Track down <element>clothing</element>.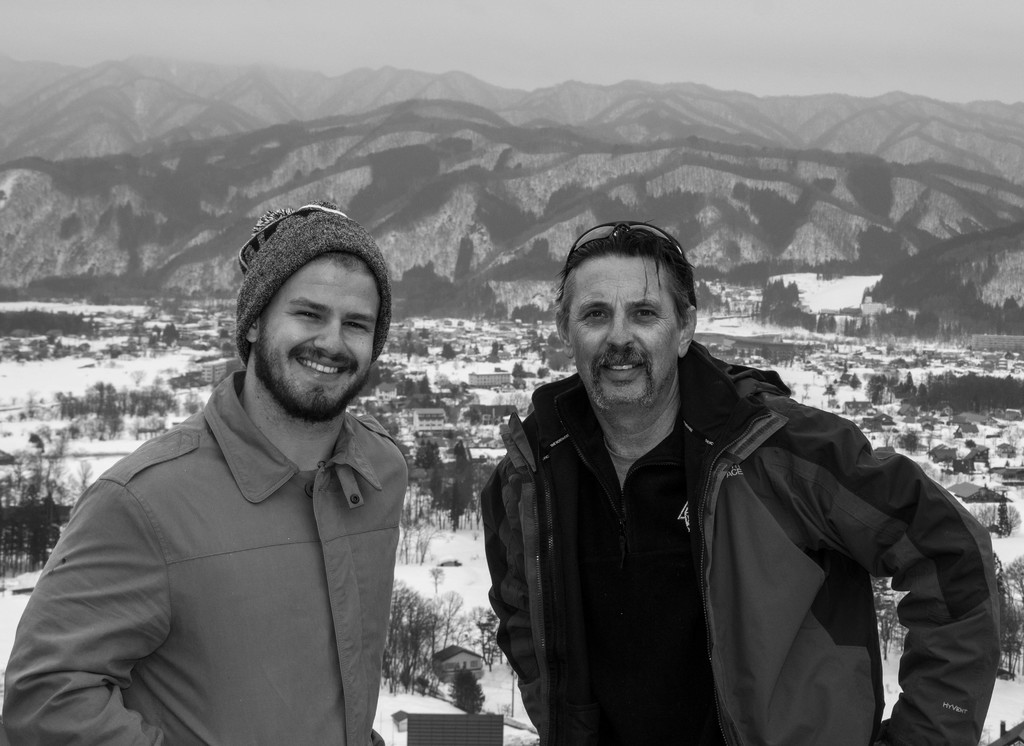
Tracked to region(477, 341, 1006, 745).
